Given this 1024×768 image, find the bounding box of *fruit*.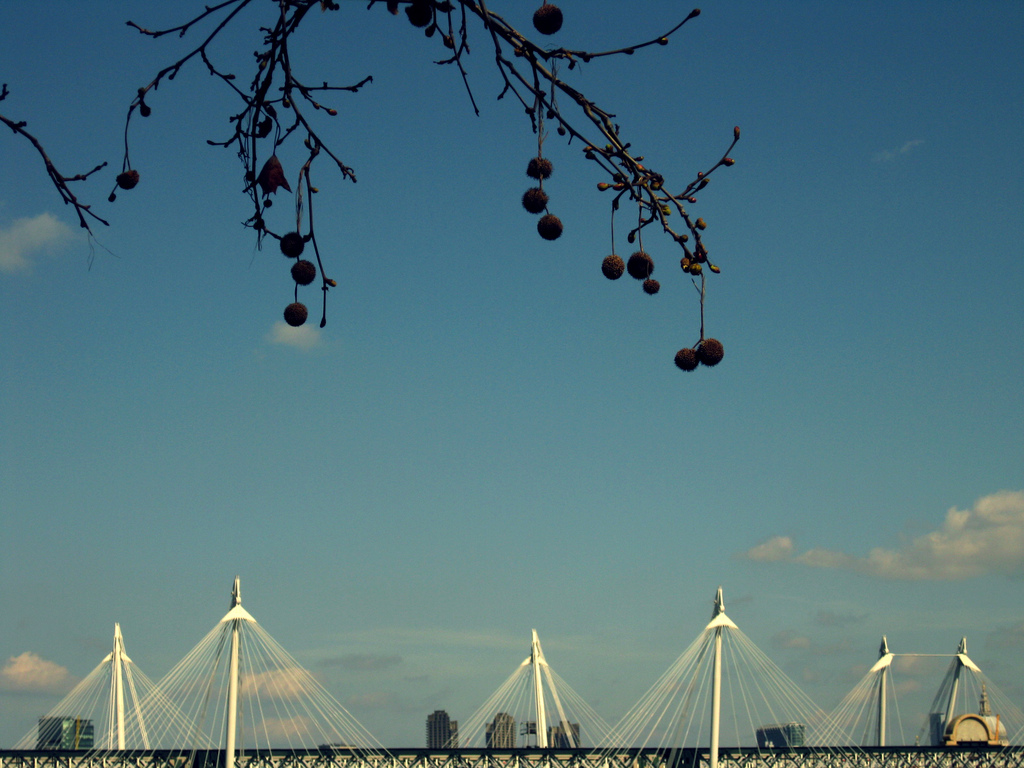
crop(674, 348, 695, 372).
